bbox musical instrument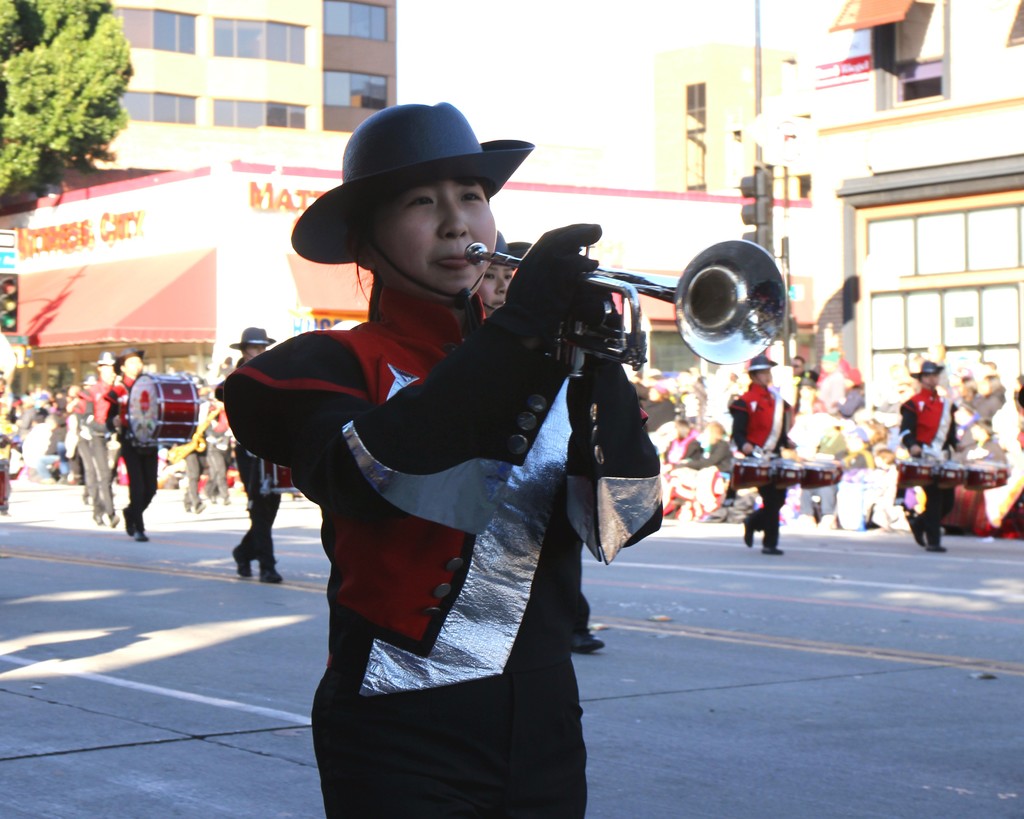
<box>465,233,789,402</box>
